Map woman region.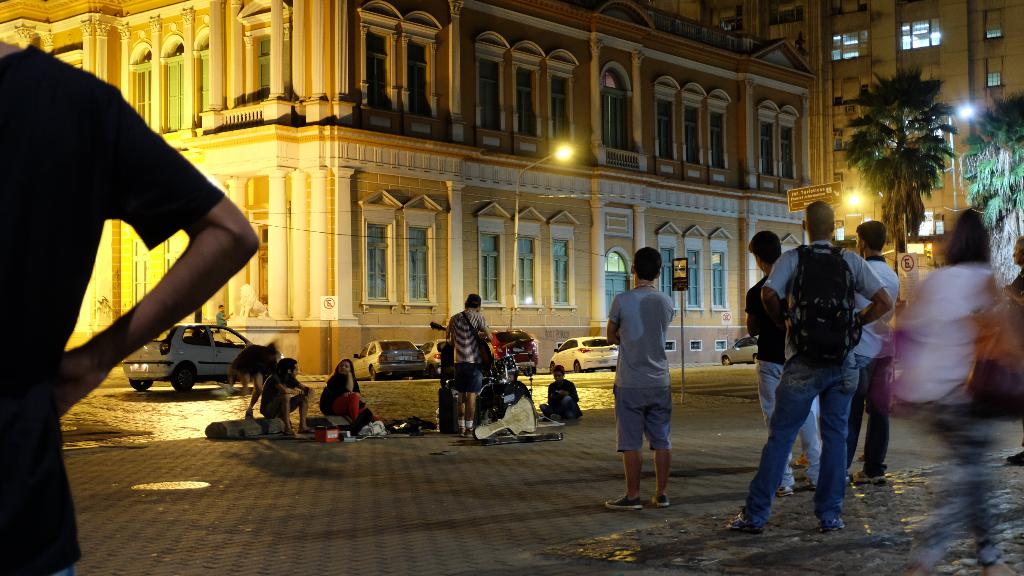
Mapped to locate(323, 359, 374, 428).
